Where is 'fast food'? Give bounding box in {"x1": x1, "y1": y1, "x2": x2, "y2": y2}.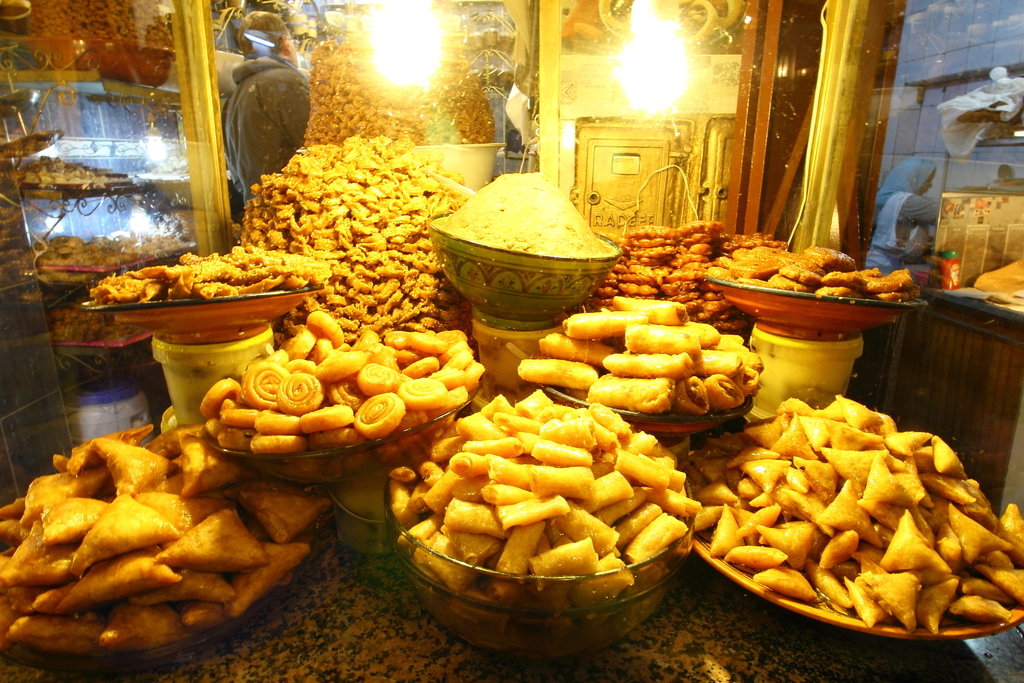
{"x1": 794, "y1": 414, "x2": 837, "y2": 484}.
